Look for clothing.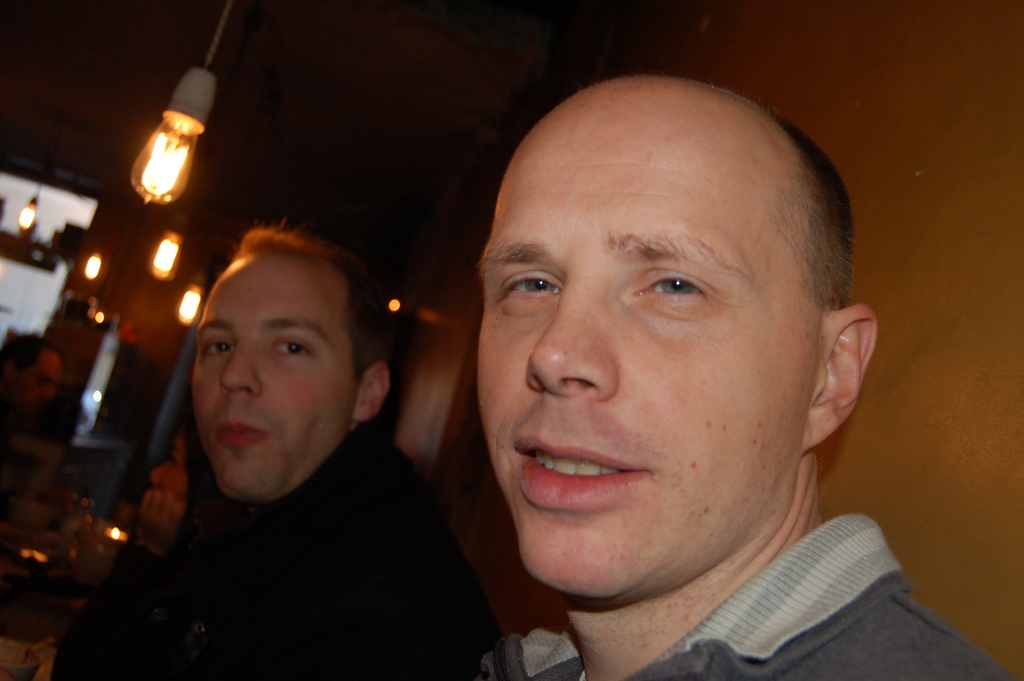
Found: x1=2, y1=395, x2=61, y2=593.
